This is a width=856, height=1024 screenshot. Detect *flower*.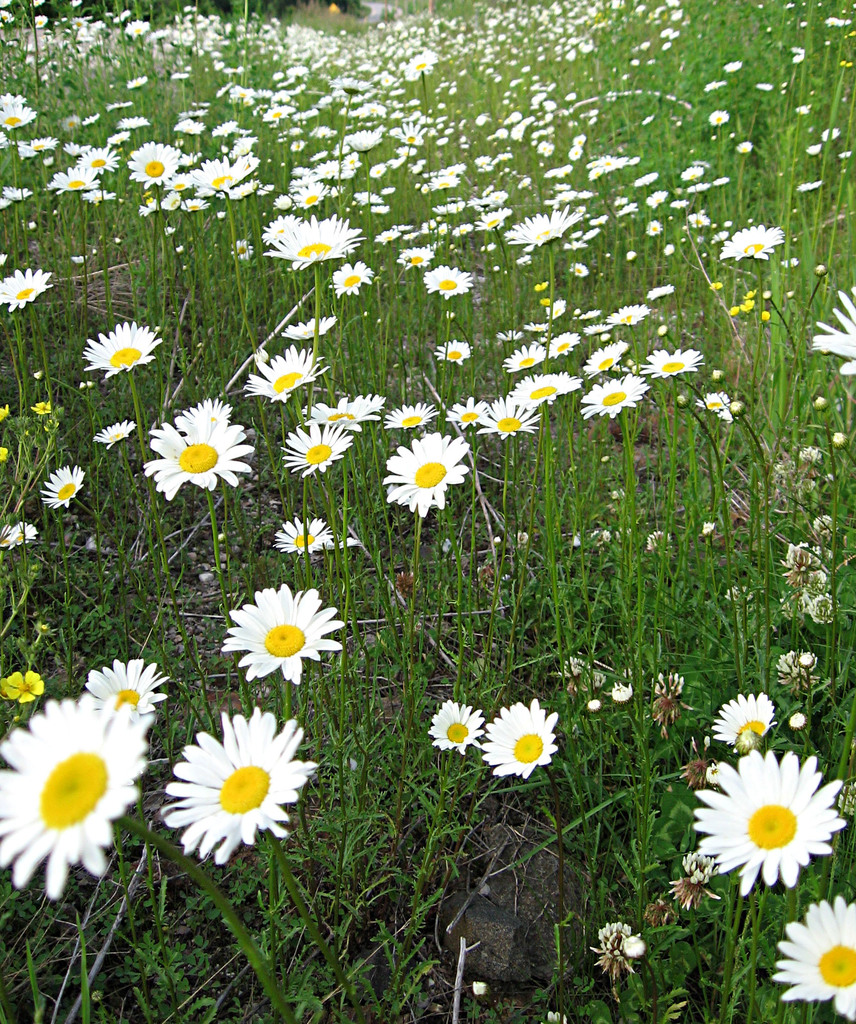
(716,689,781,750).
